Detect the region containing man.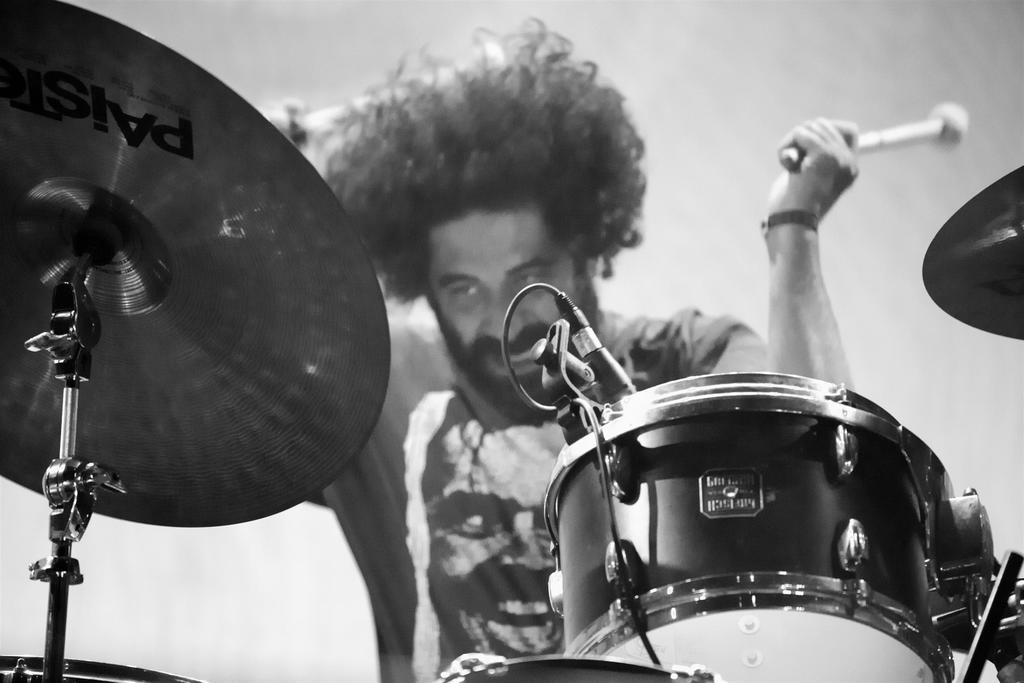
bbox(265, 16, 861, 682).
